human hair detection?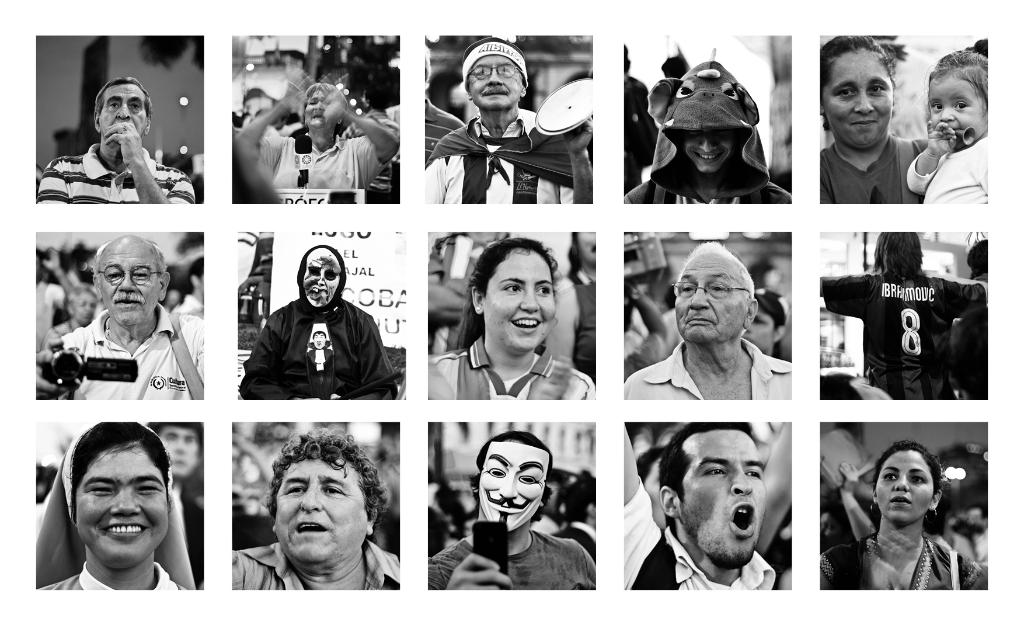
{"left": 817, "top": 34, "right": 897, "bottom": 131}
